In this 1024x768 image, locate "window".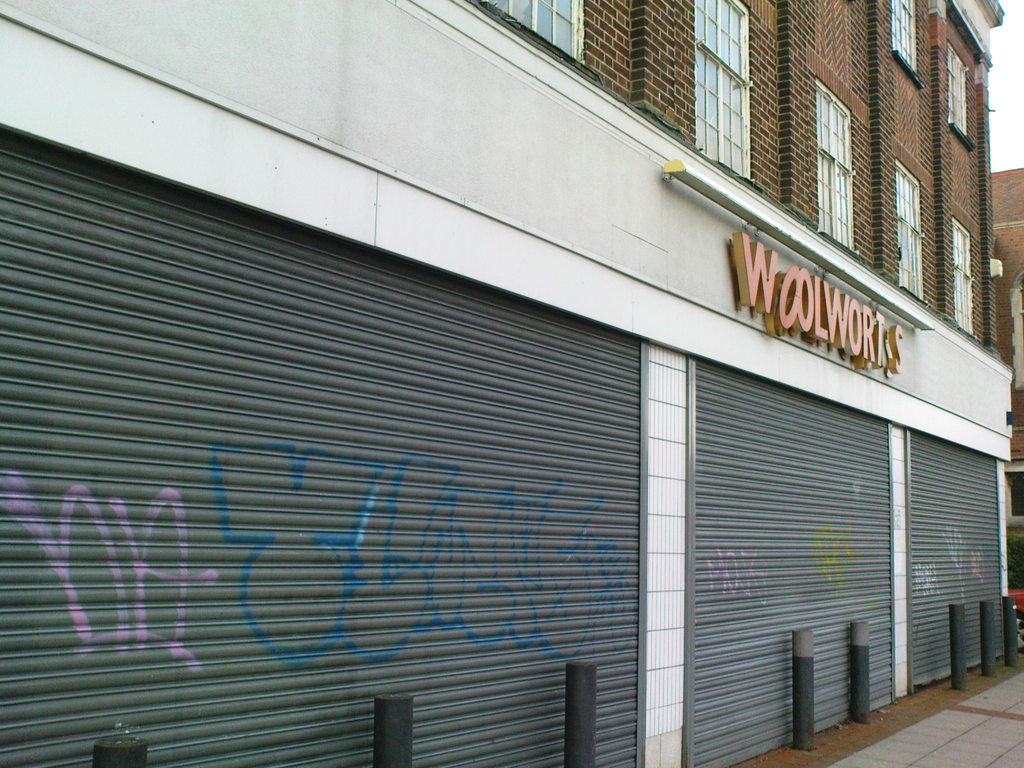
Bounding box: <box>897,160,928,304</box>.
